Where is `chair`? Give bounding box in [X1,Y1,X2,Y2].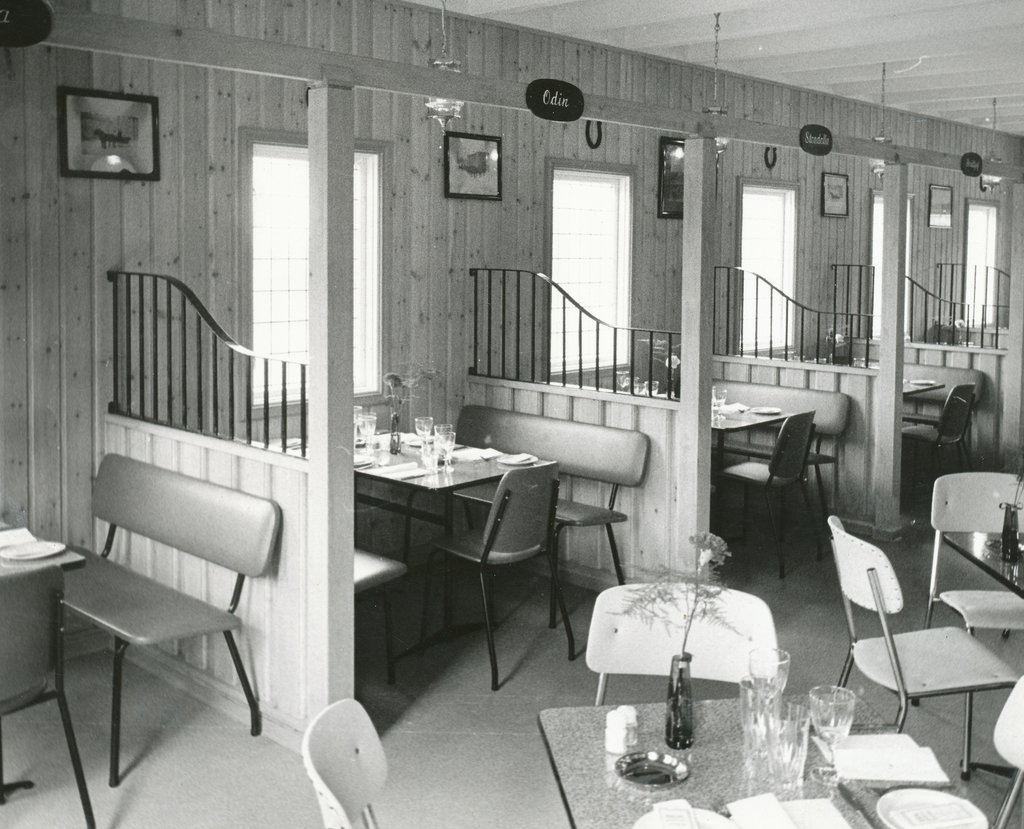
[715,413,828,580].
